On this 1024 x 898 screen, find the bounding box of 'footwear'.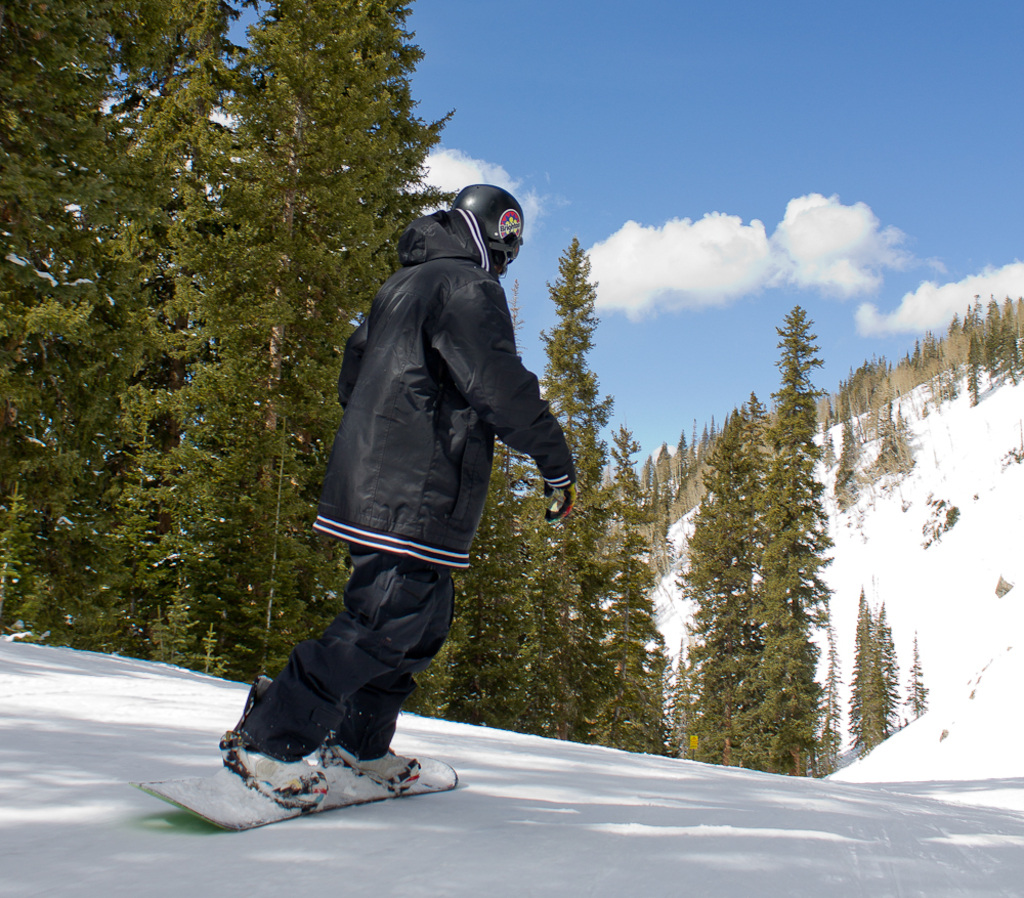
Bounding box: [x1=195, y1=738, x2=407, y2=816].
